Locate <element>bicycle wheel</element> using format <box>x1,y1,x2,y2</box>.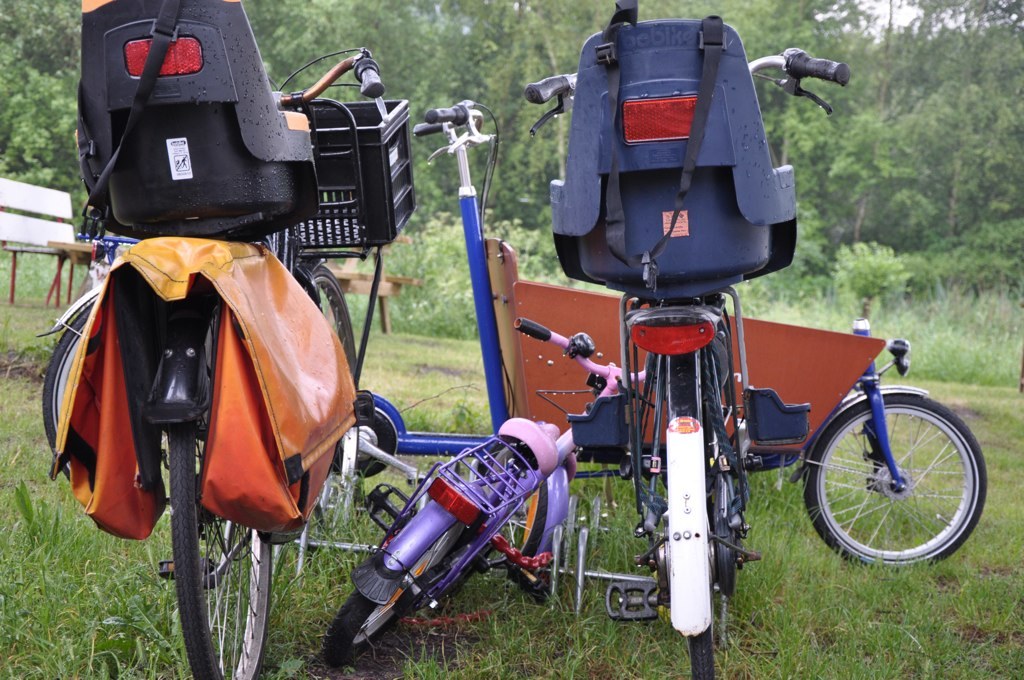
<box>164,368,277,679</box>.
